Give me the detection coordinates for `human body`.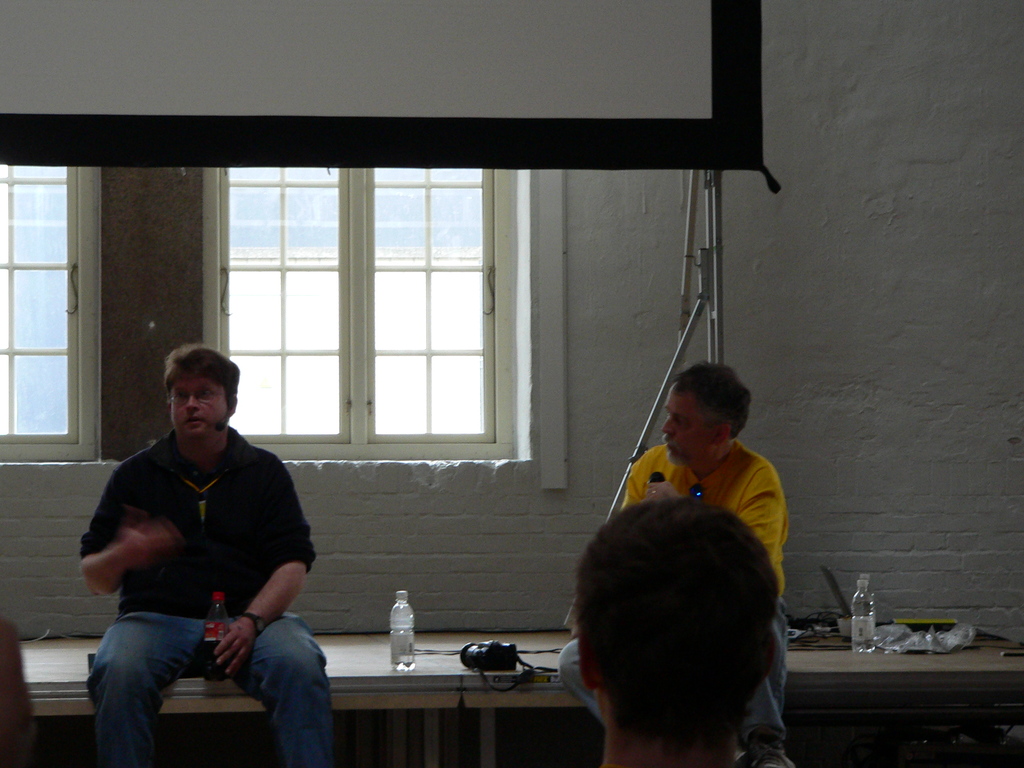
crop(557, 444, 797, 767).
